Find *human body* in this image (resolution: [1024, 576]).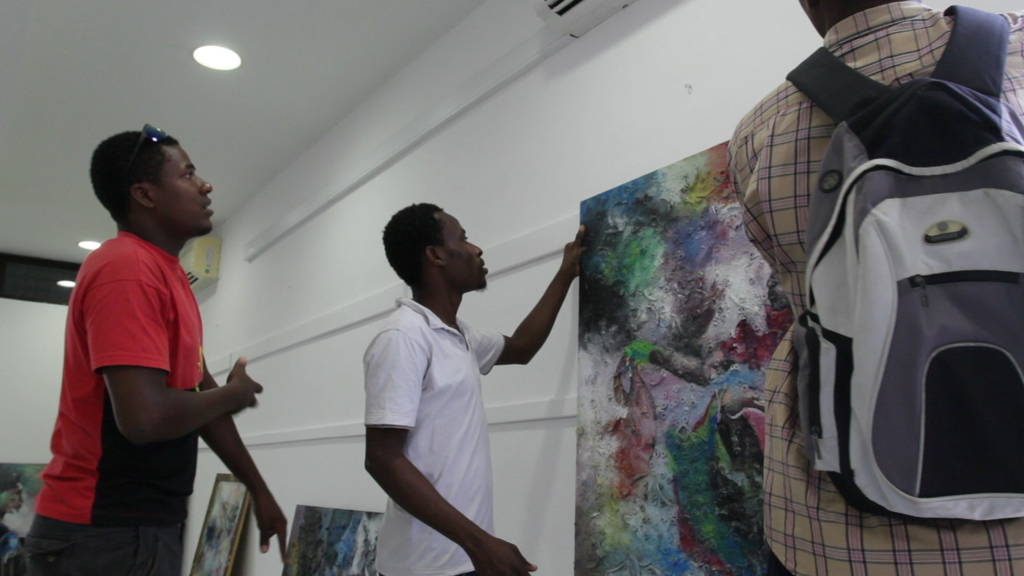
detection(360, 222, 591, 575).
